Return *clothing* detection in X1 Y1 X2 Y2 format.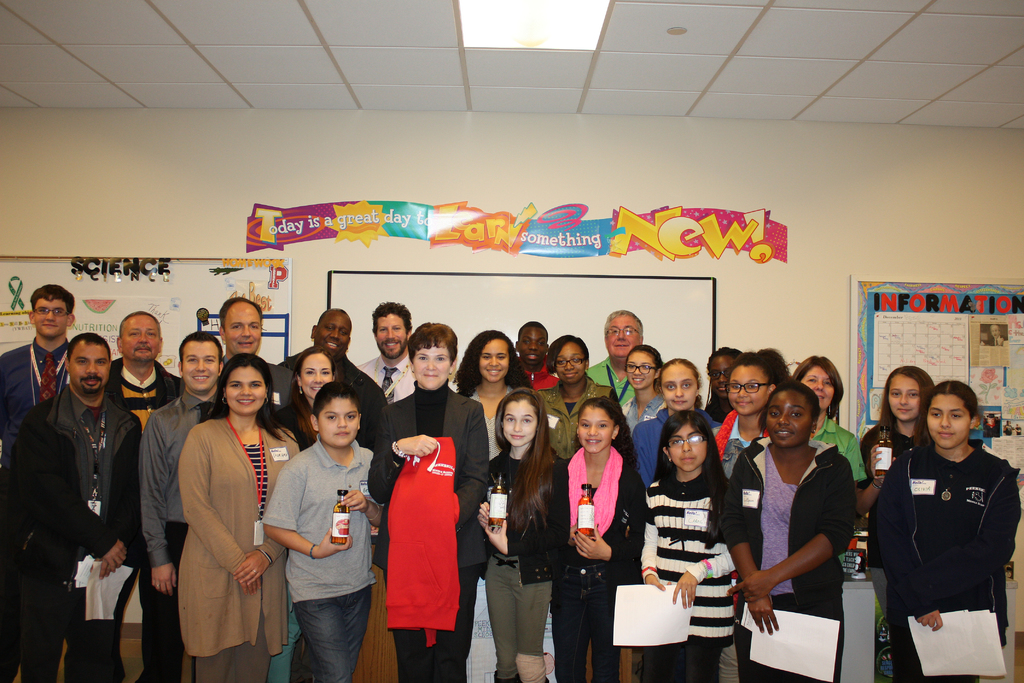
143 389 224 664.
